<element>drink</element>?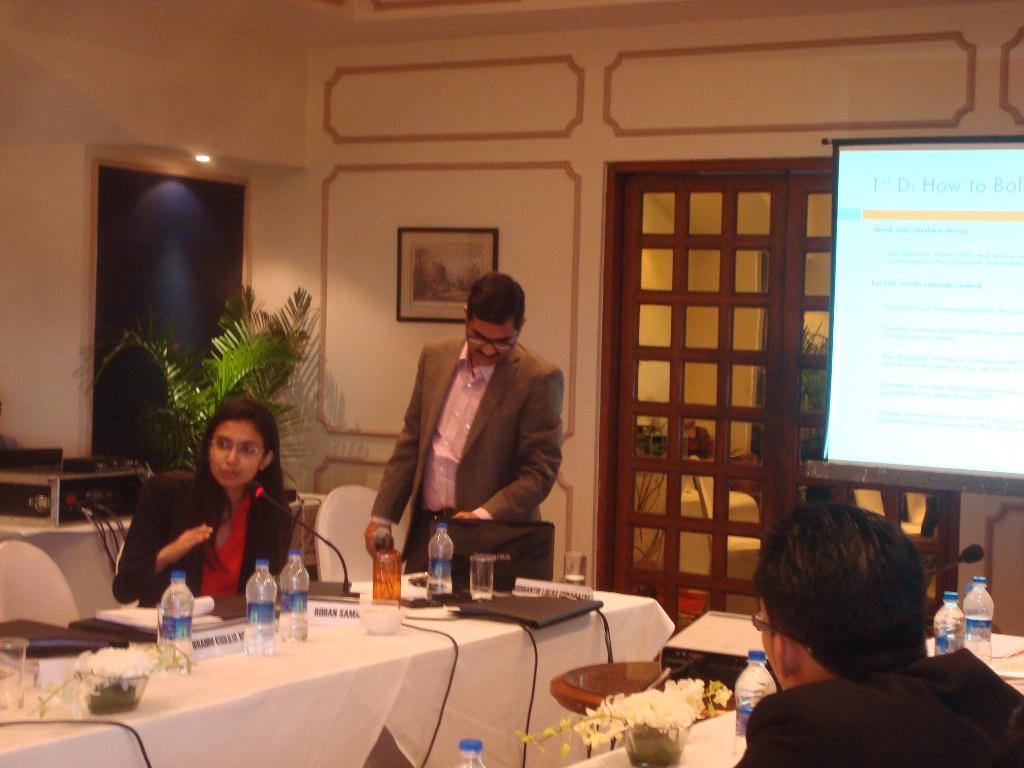
crop(161, 572, 196, 672)
